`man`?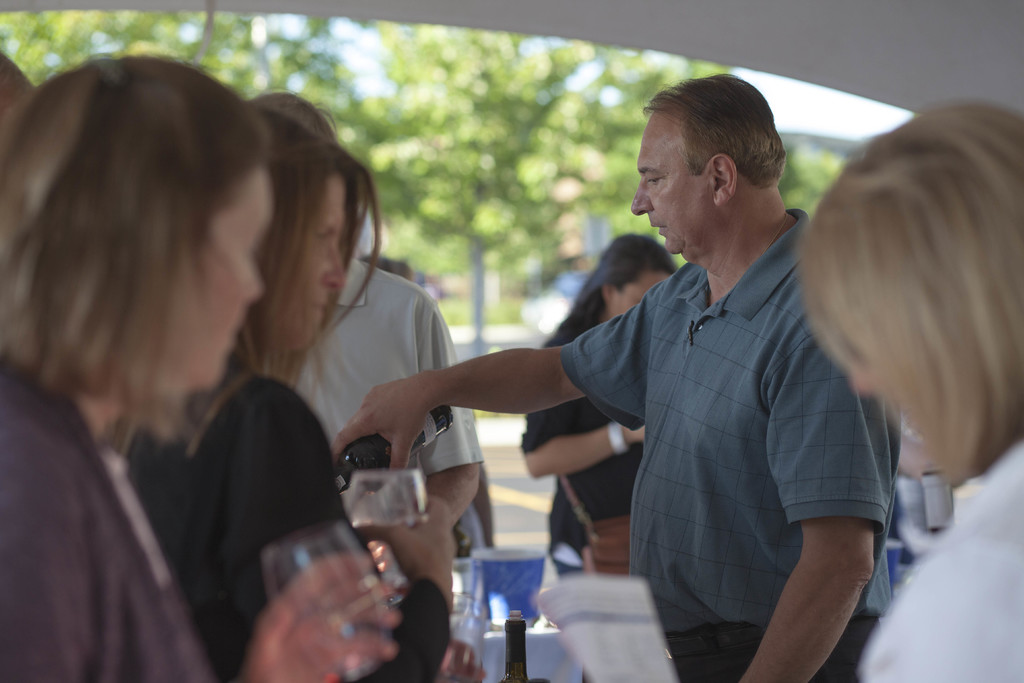
342, 73, 906, 647
